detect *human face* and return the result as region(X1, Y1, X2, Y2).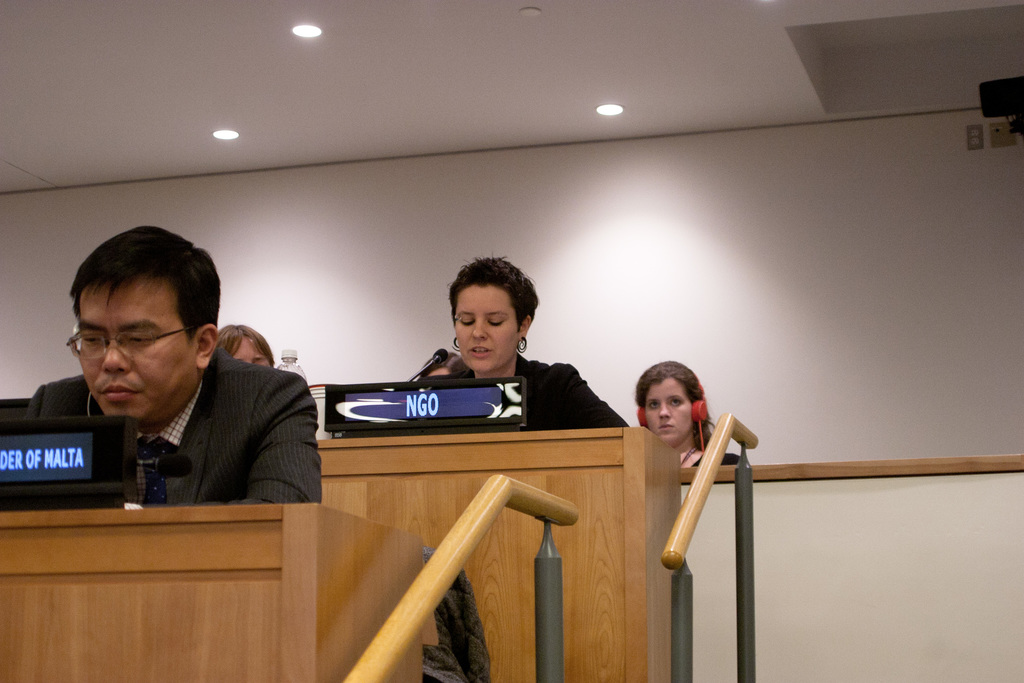
region(76, 288, 200, 424).
